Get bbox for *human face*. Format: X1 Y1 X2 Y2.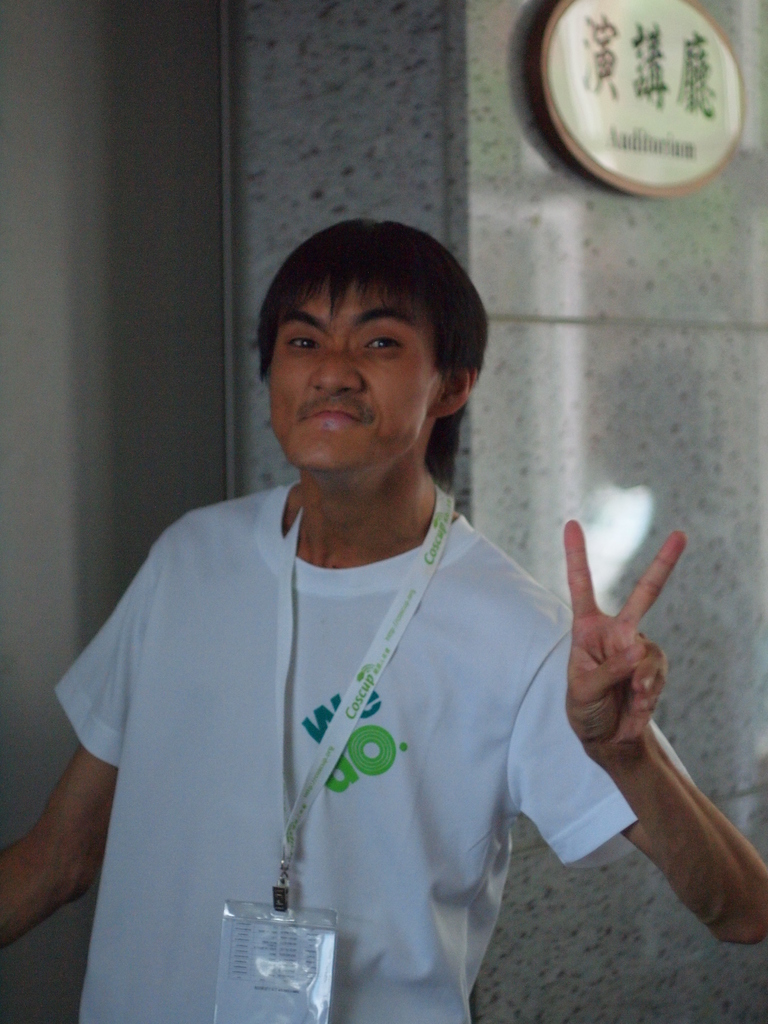
268 286 444 501.
